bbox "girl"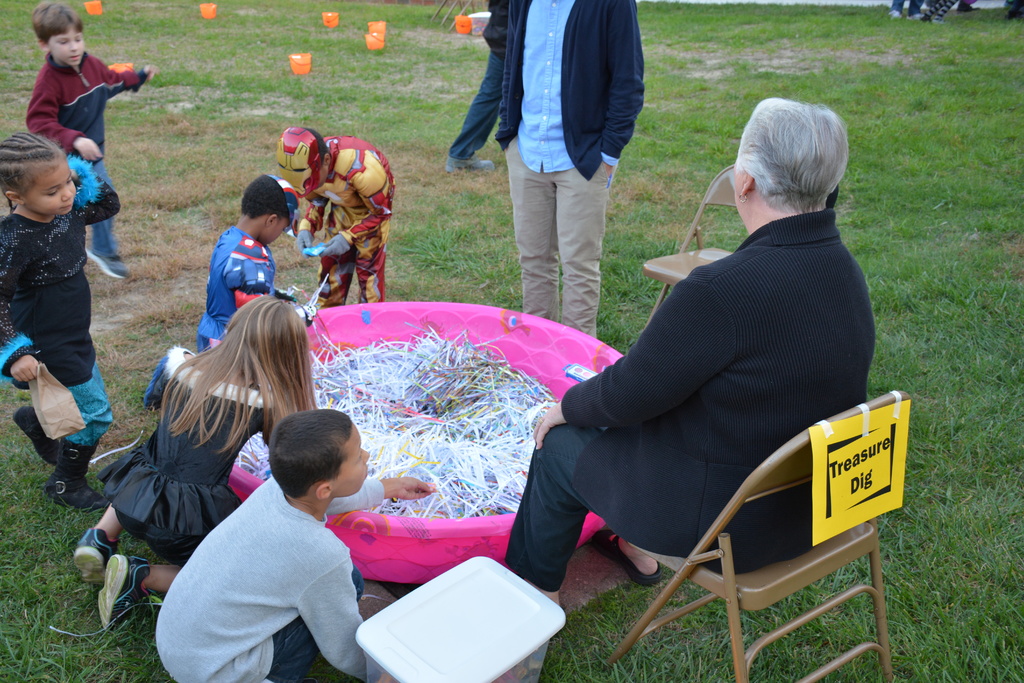
box(0, 129, 120, 512)
